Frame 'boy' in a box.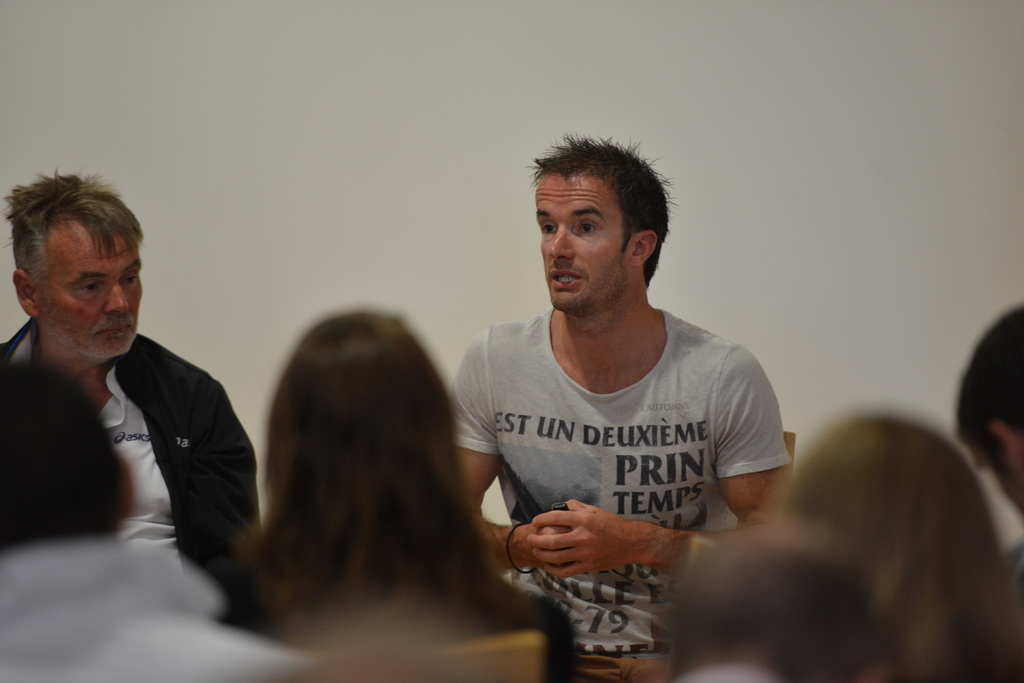
954/303/1023/607.
